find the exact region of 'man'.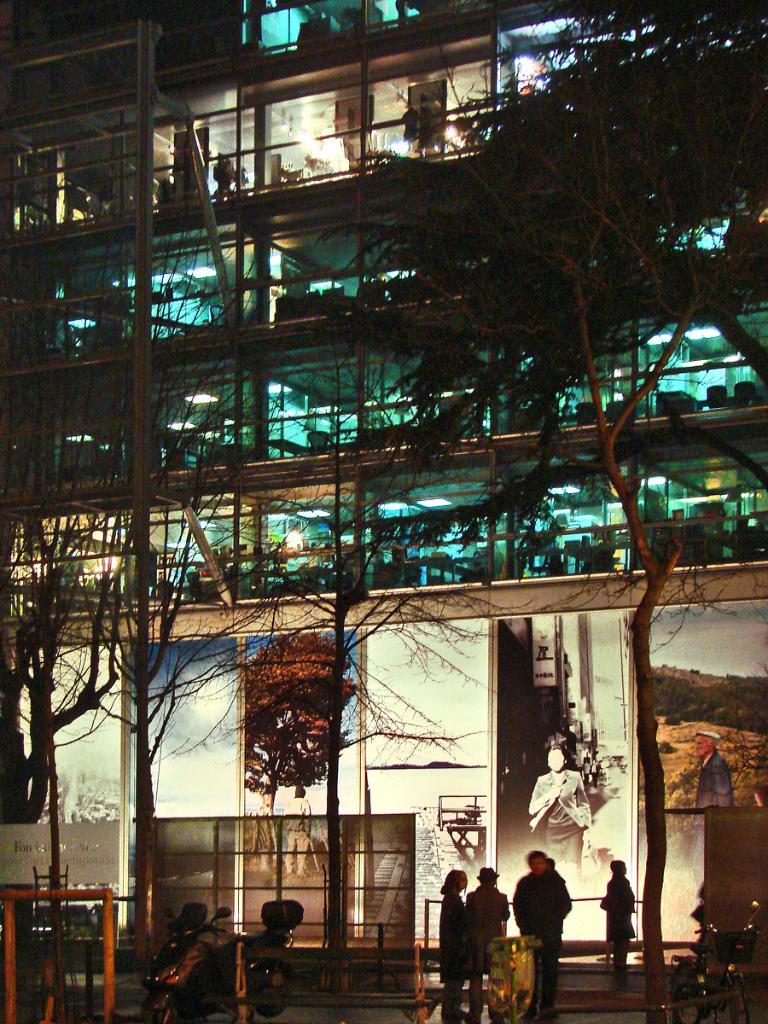
Exact region: x1=513, y1=852, x2=578, y2=987.
